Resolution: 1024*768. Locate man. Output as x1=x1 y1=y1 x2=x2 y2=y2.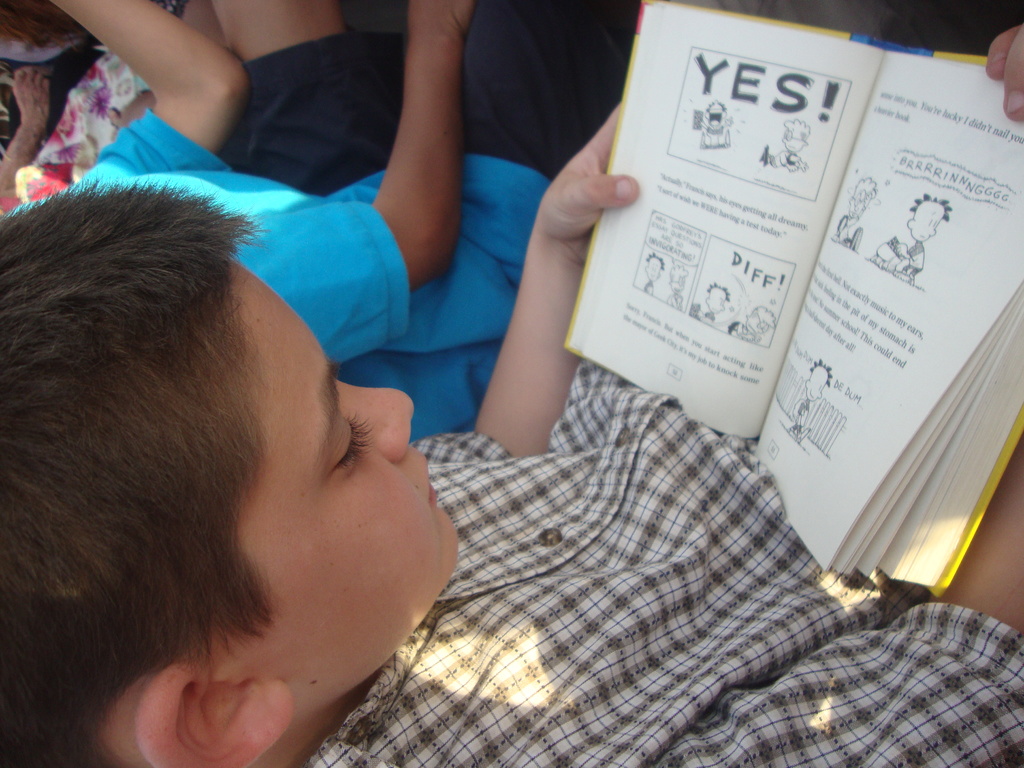
x1=4 y1=0 x2=646 y2=442.
